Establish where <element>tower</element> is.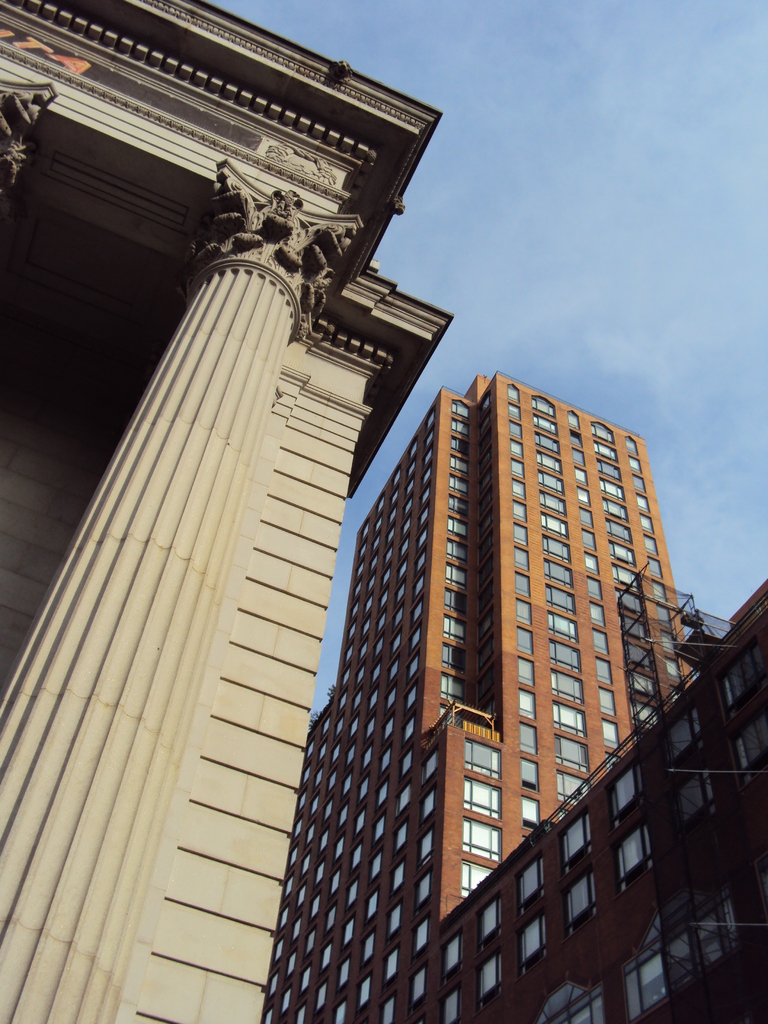
Established at x1=0 y1=0 x2=451 y2=1023.
